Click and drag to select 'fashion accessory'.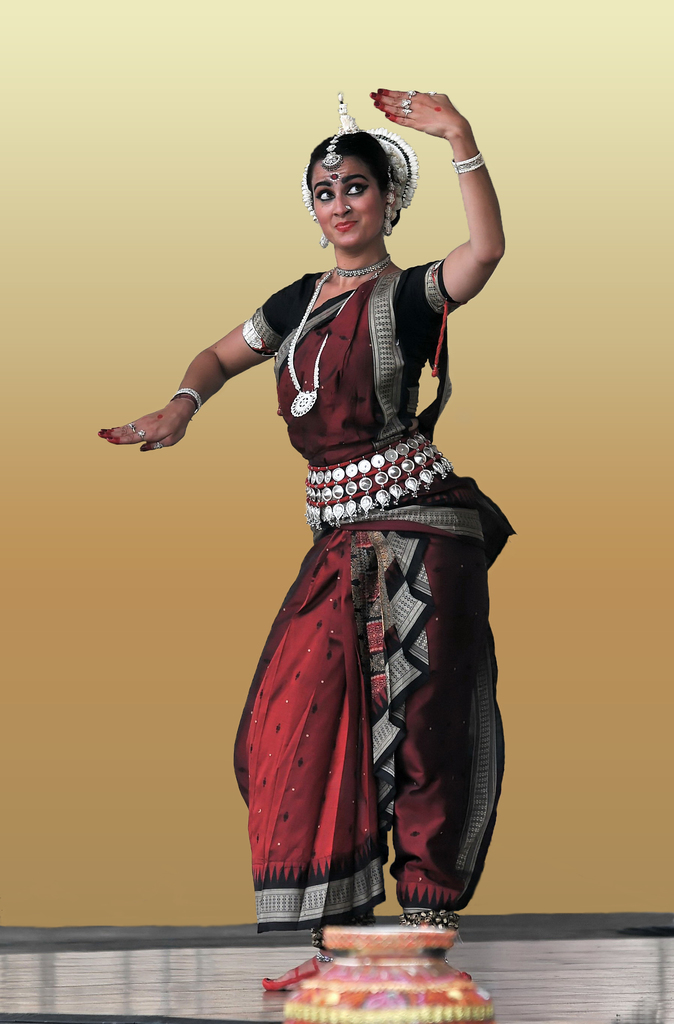
Selection: 442 953 450 967.
